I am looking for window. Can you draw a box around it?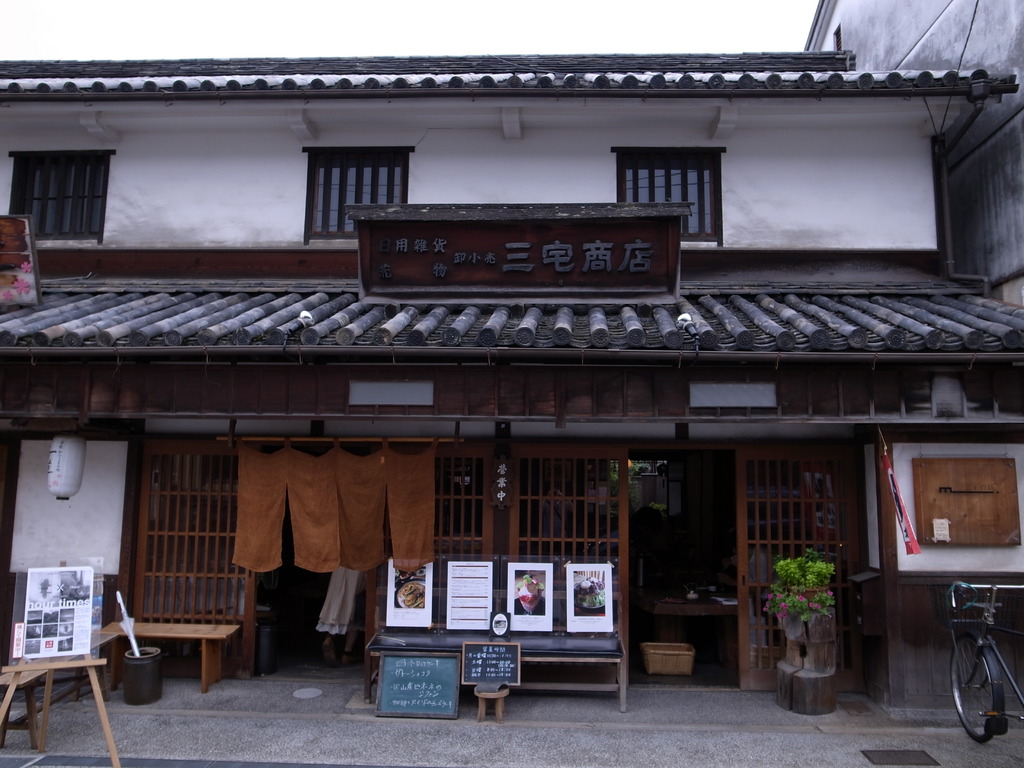
Sure, the bounding box is 615,154,721,237.
